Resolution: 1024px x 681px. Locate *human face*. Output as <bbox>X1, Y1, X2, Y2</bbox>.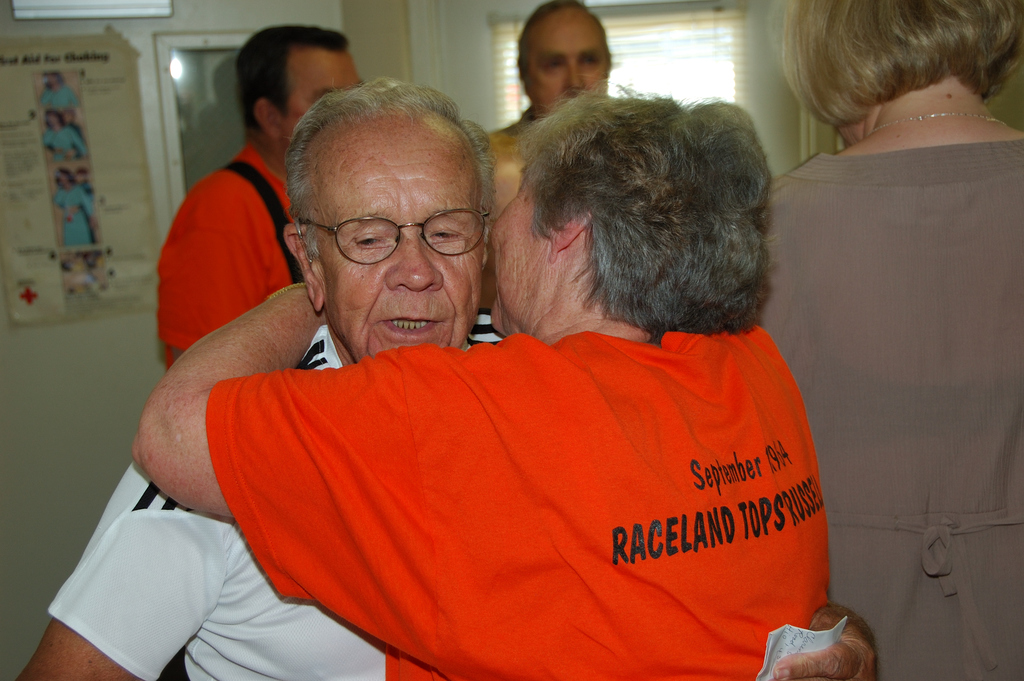
<bbox>529, 8, 612, 110</bbox>.
